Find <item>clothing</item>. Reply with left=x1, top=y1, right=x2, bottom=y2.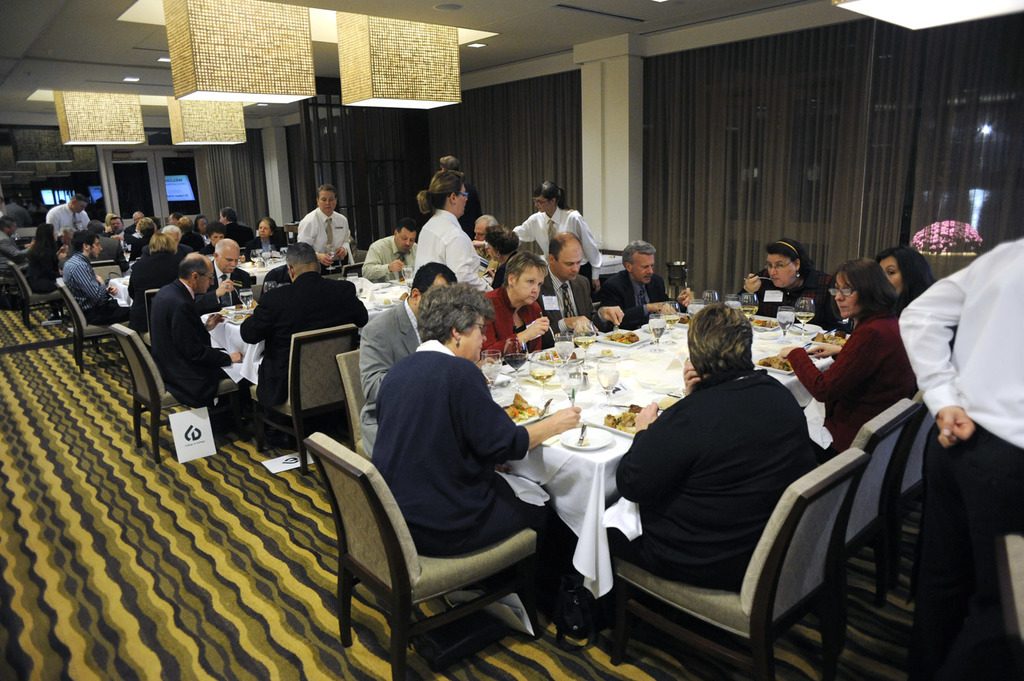
left=245, top=232, right=294, bottom=284.
